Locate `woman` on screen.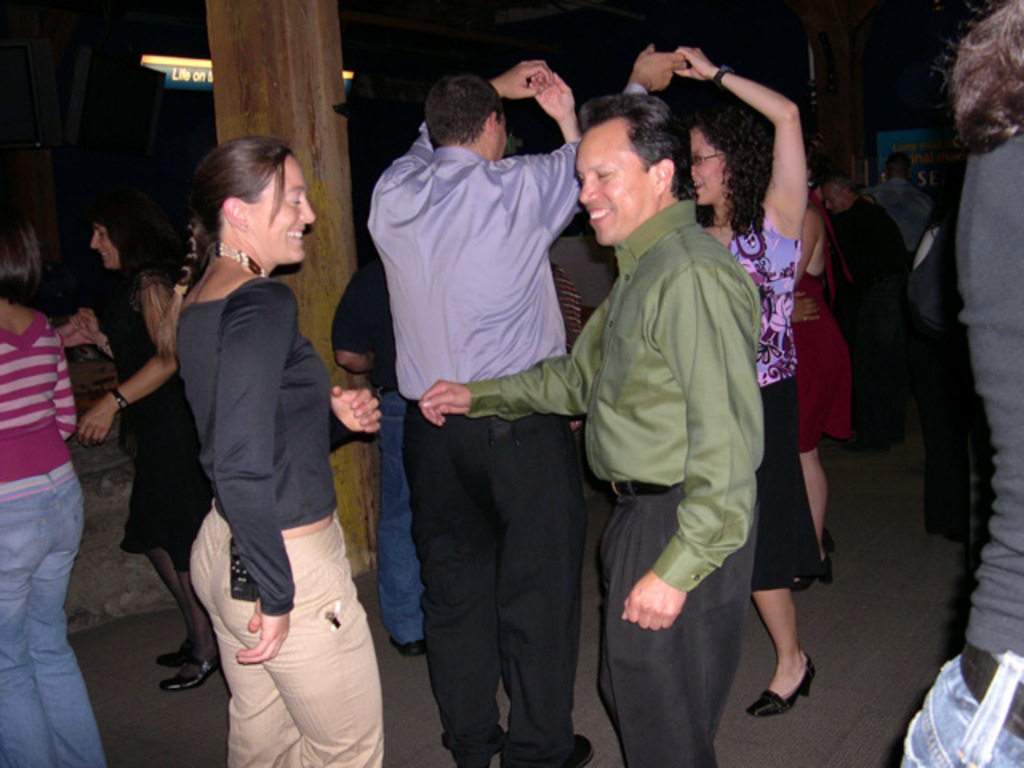
On screen at (x1=75, y1=189, x2=222, y2=696).
